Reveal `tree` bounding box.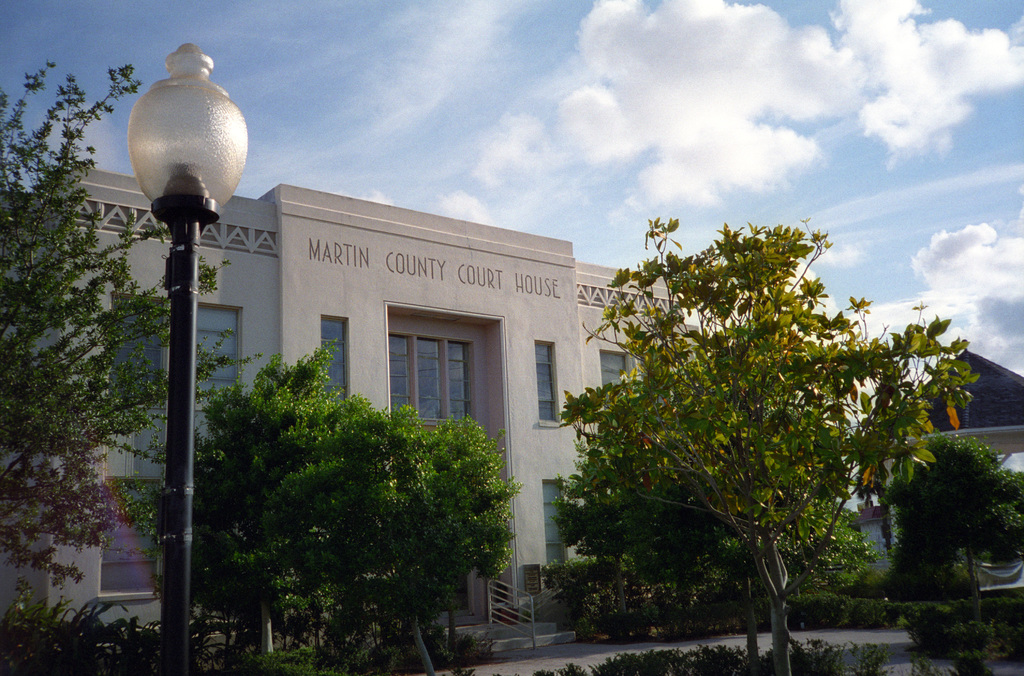
Revealed: 573, 212, 980, 675.
